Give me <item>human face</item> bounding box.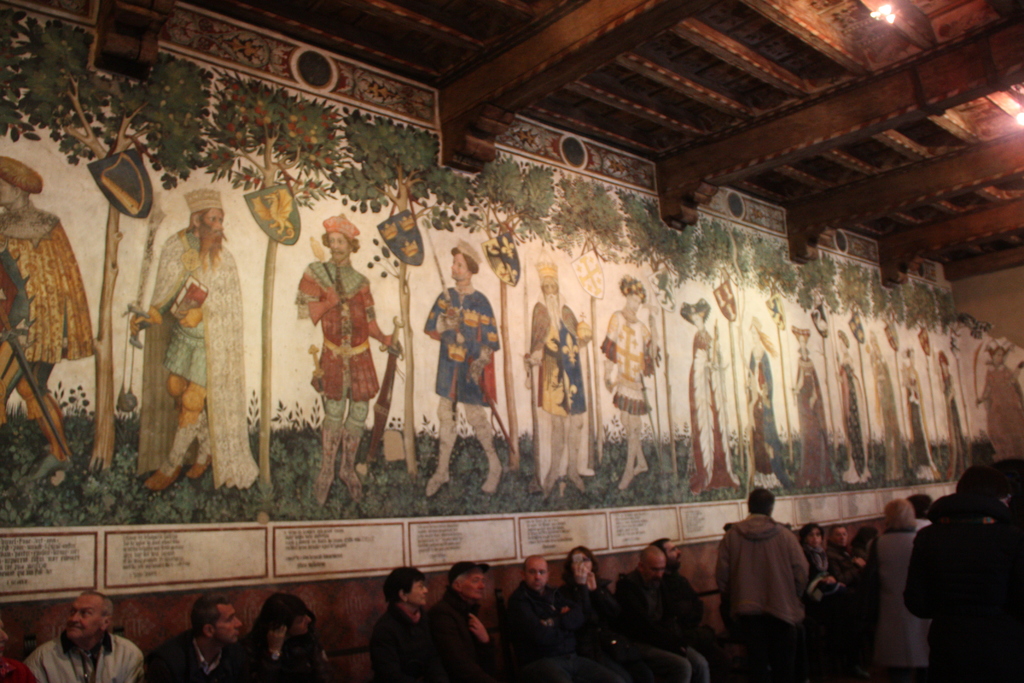
x1=451 y1=252 x2=467 y2=280.
